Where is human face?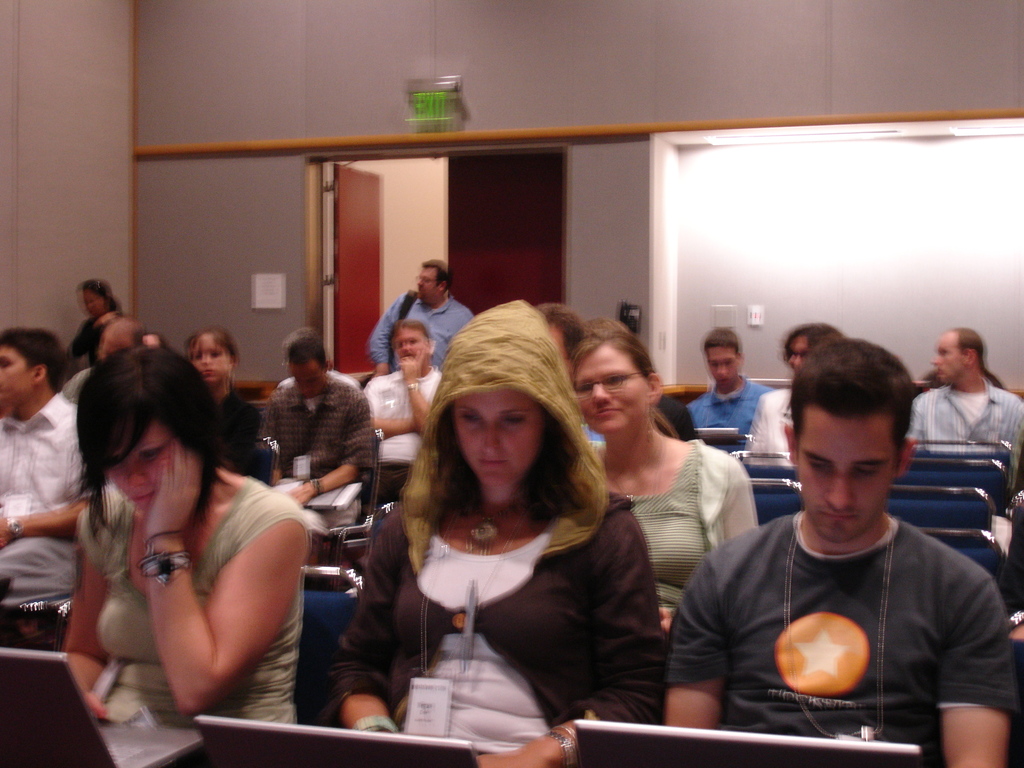
detection(106, 425, 177, 518).
